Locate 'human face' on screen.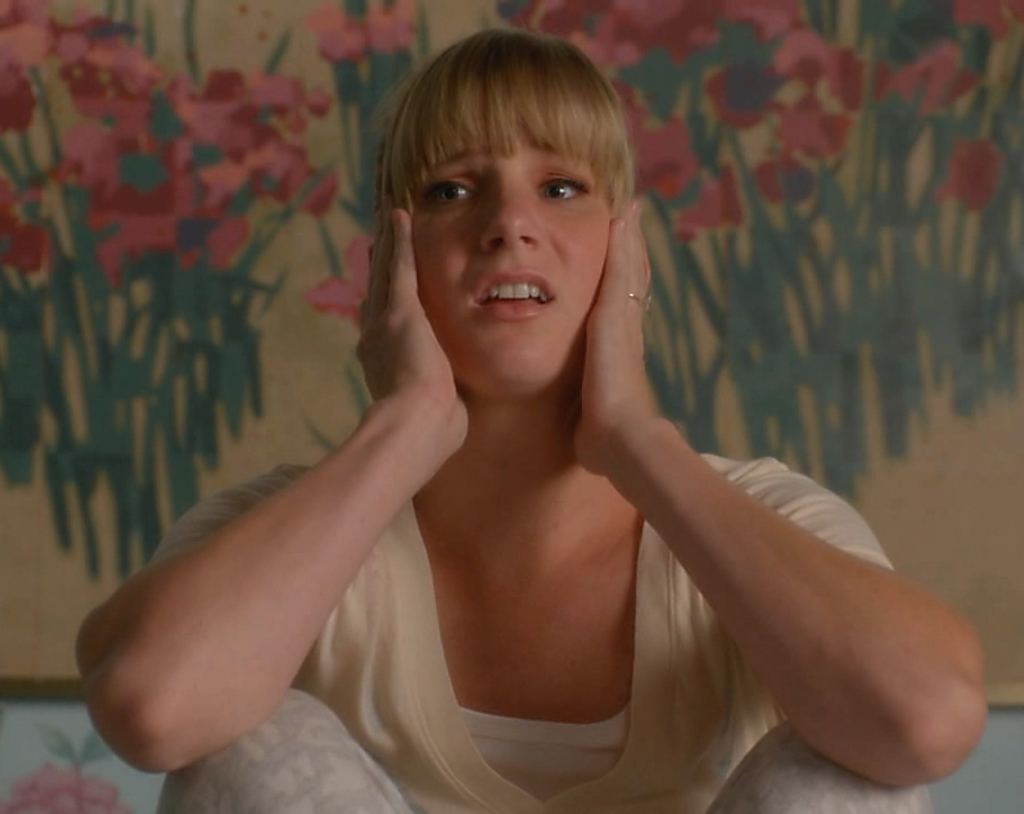
On screen at {"x1": 408, "y1": 125, "x2": 617, "y2": 393}.
